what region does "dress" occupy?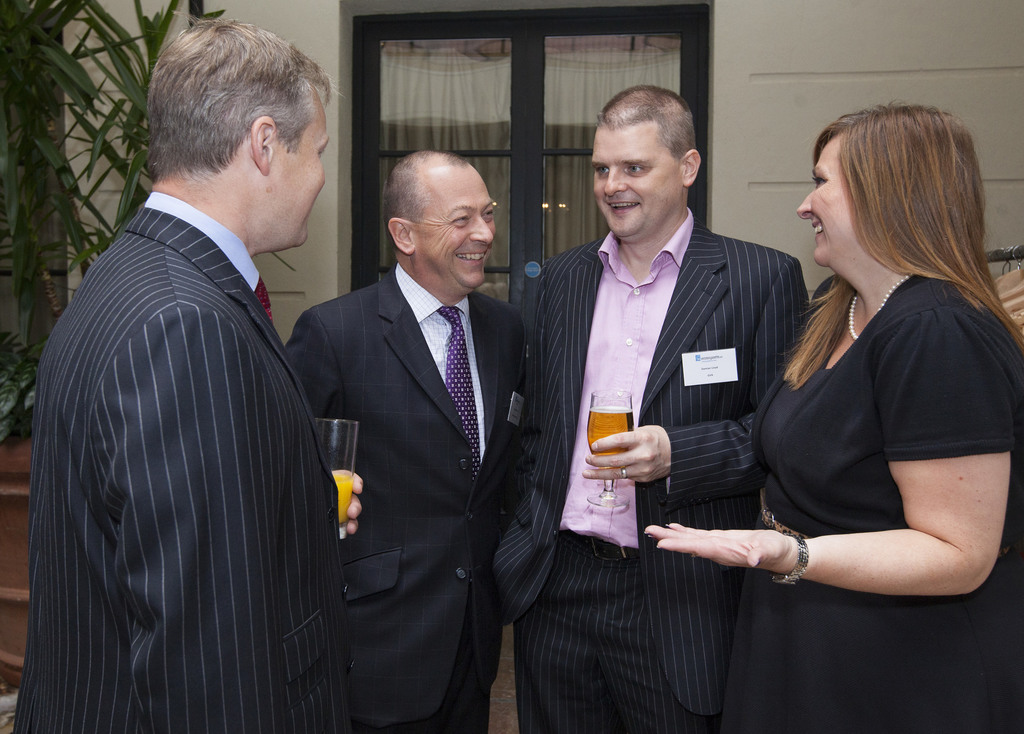
<box>722,274,1023,733</box>.
